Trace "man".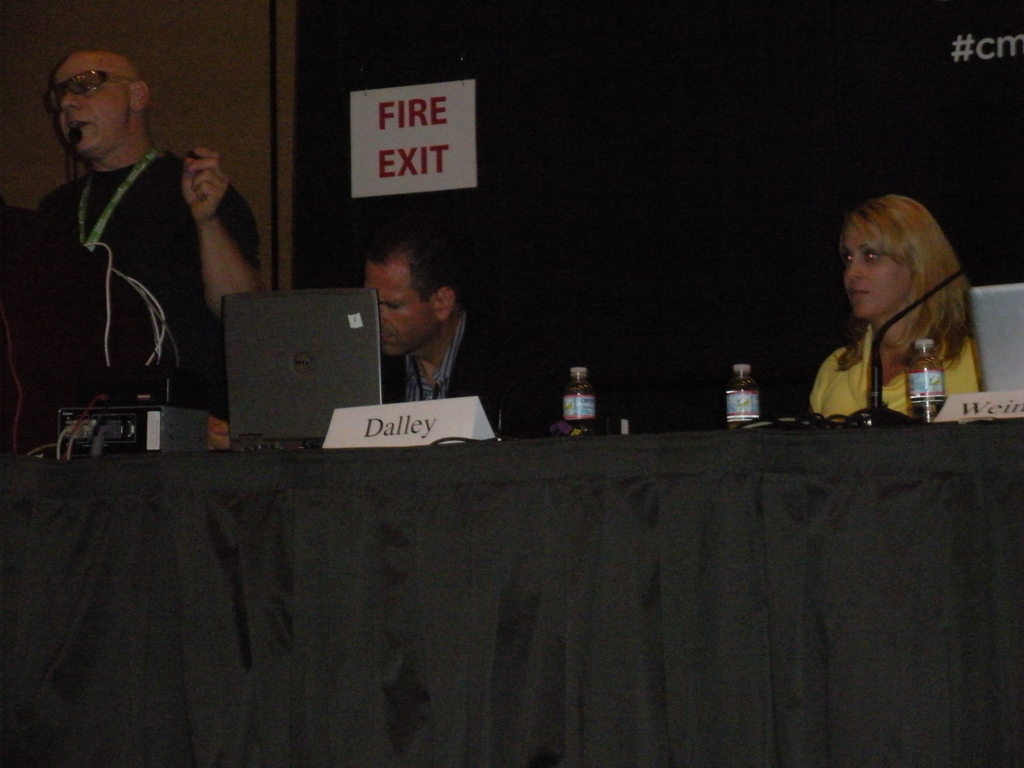
Traced to bbox=(17, 49, 252, 456).
